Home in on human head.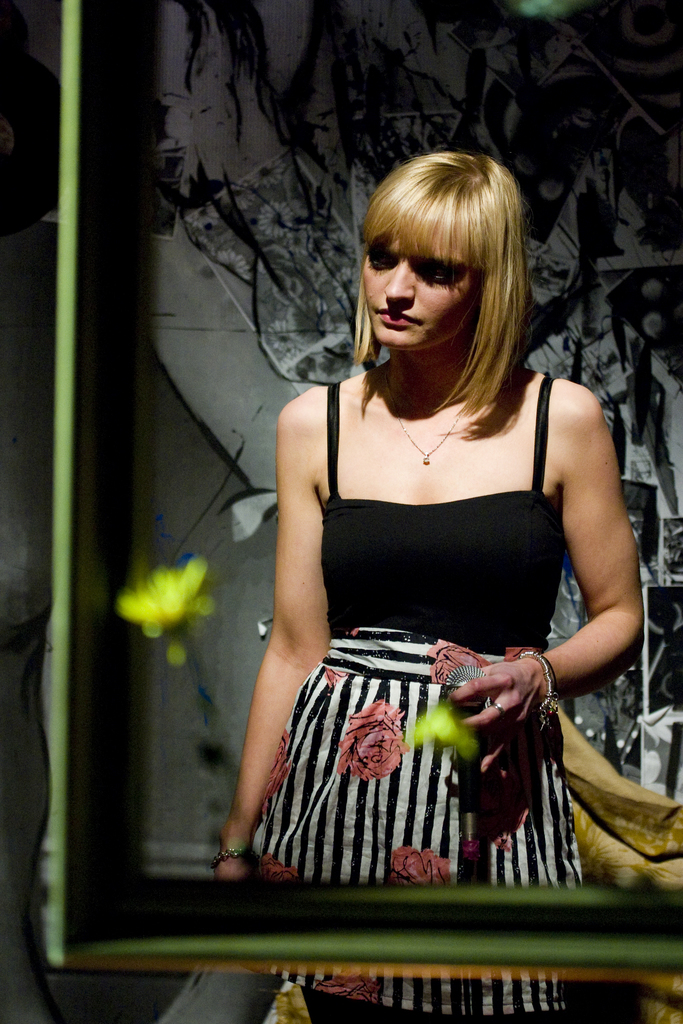
Homed in at {"x1": 359, "y1": 157, "x2": 531, "y2": 406}.
